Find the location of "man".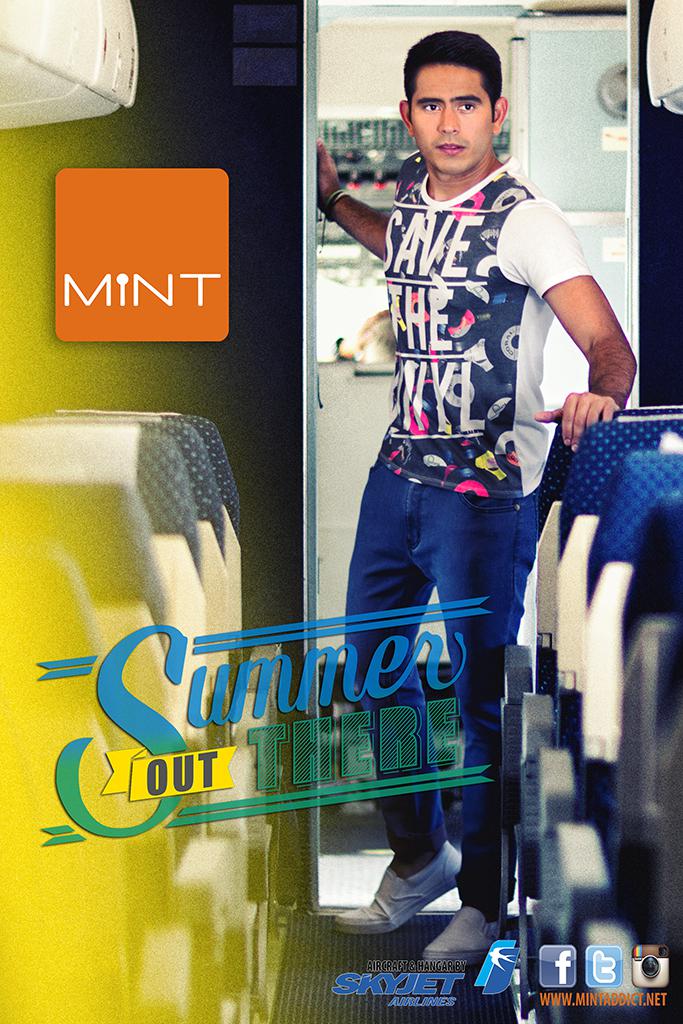
Location: BBox(314, 30, 635, 957).
